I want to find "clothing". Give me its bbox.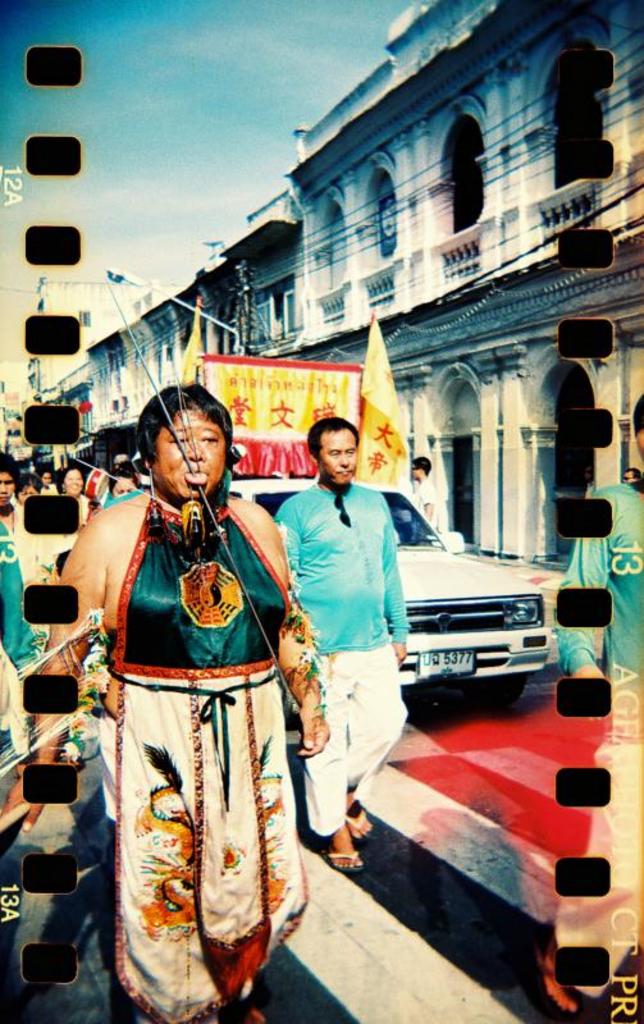
266 468 414 842.
